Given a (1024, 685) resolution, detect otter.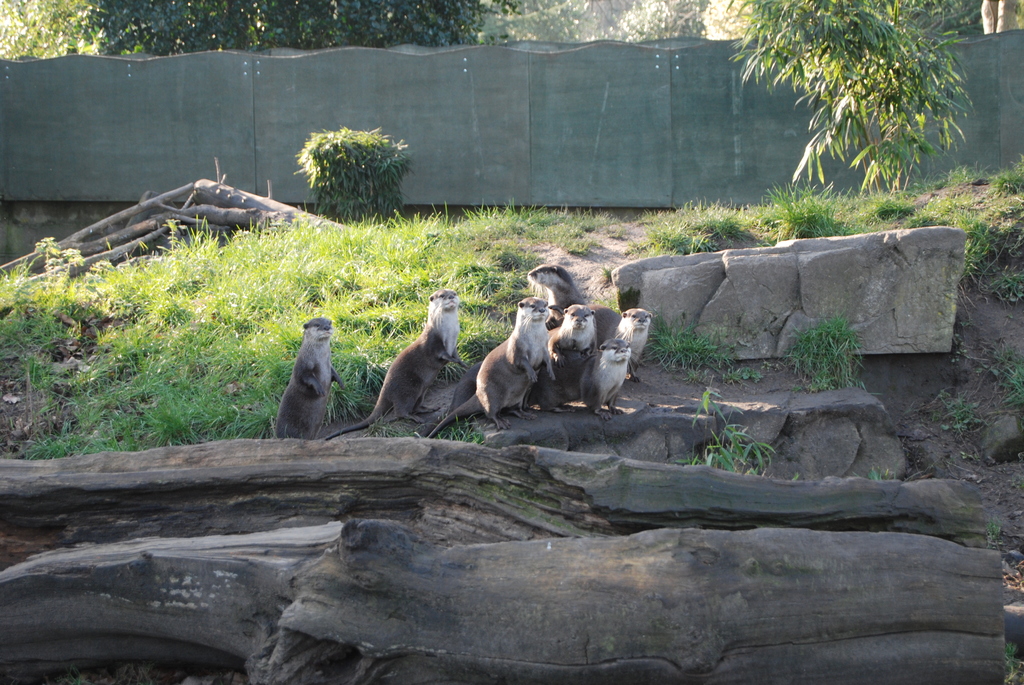
l=417, t=303, r=596, b=436.
